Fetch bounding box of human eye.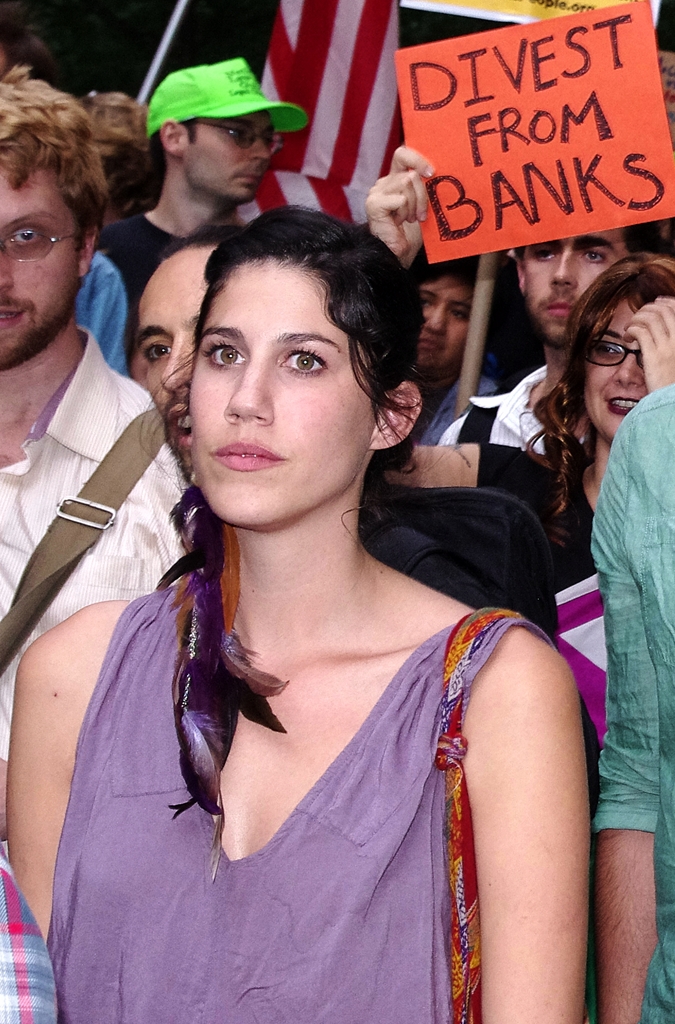
Bbox: select_region(598, 340, 624, 359).
